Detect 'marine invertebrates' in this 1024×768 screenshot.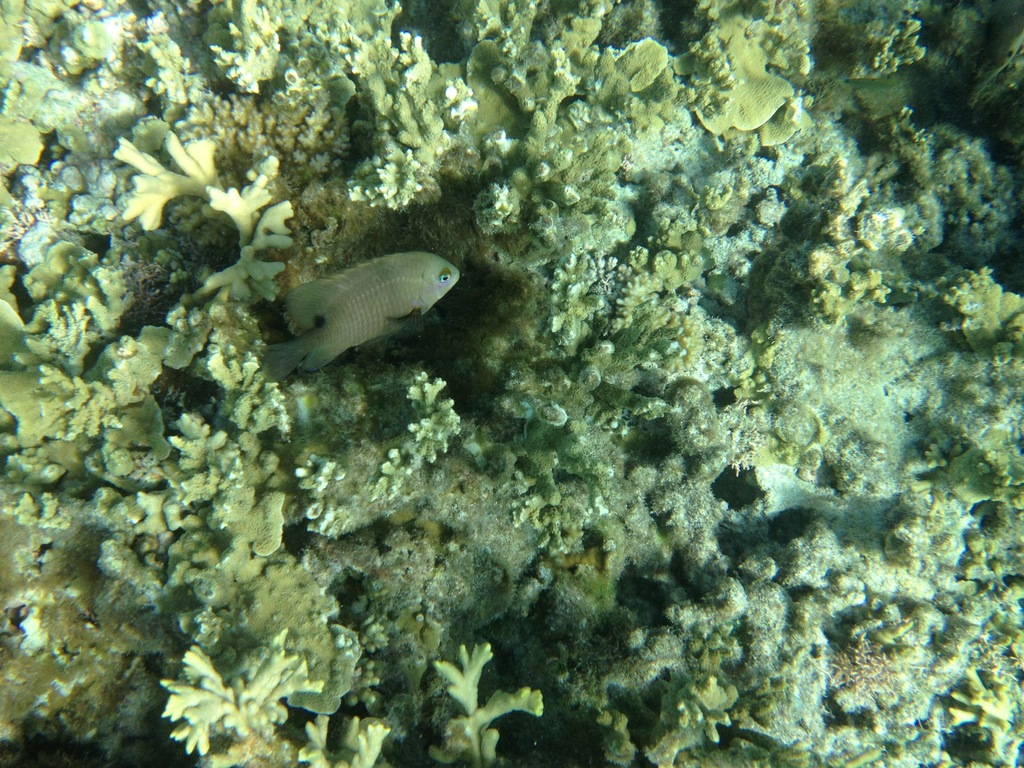
Detection: BBox(127, 0, 212, 111).
